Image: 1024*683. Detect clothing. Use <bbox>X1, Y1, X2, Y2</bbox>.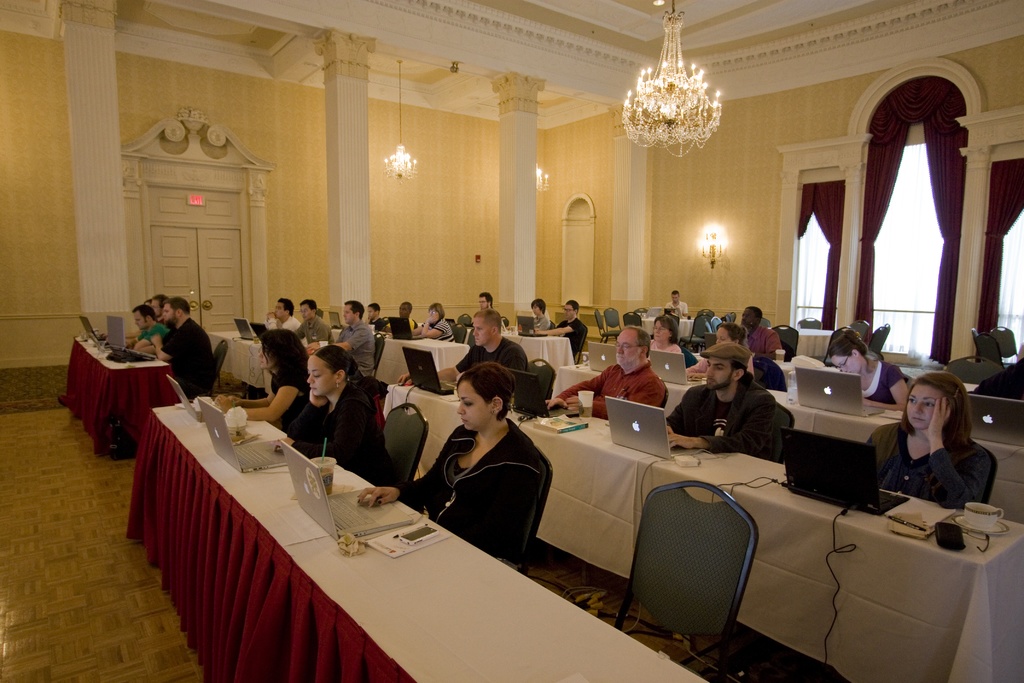
<bbox>462, 344, 517, 368</bbox>.
